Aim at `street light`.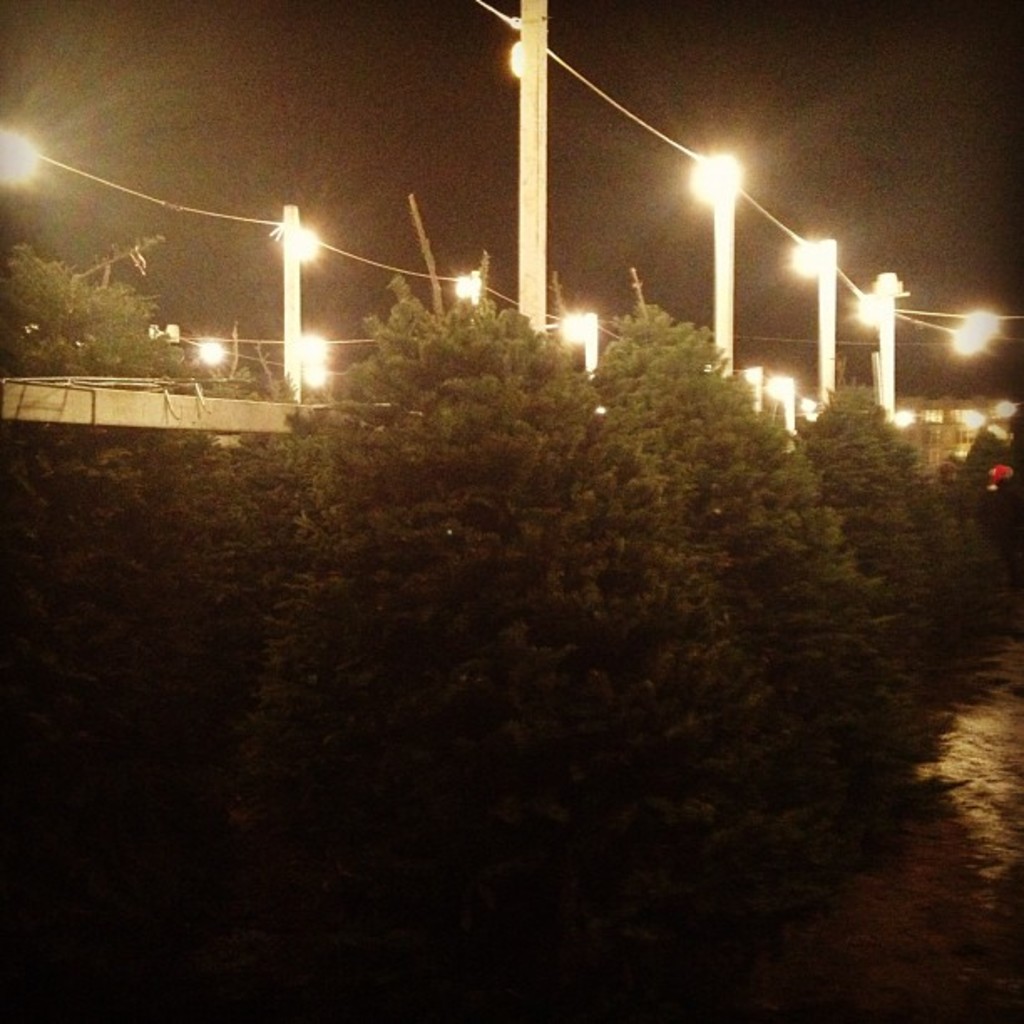
Aimed at bbox=[853, 269, 912, 427].
